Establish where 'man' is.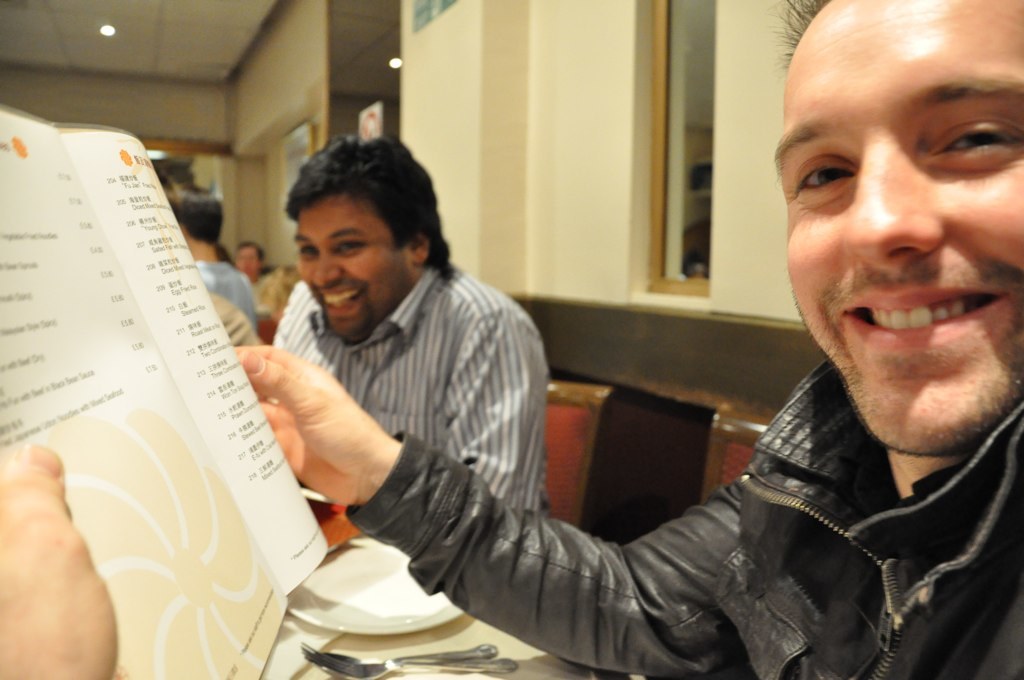
Established at bbox=(168, 191, 256, 330).
